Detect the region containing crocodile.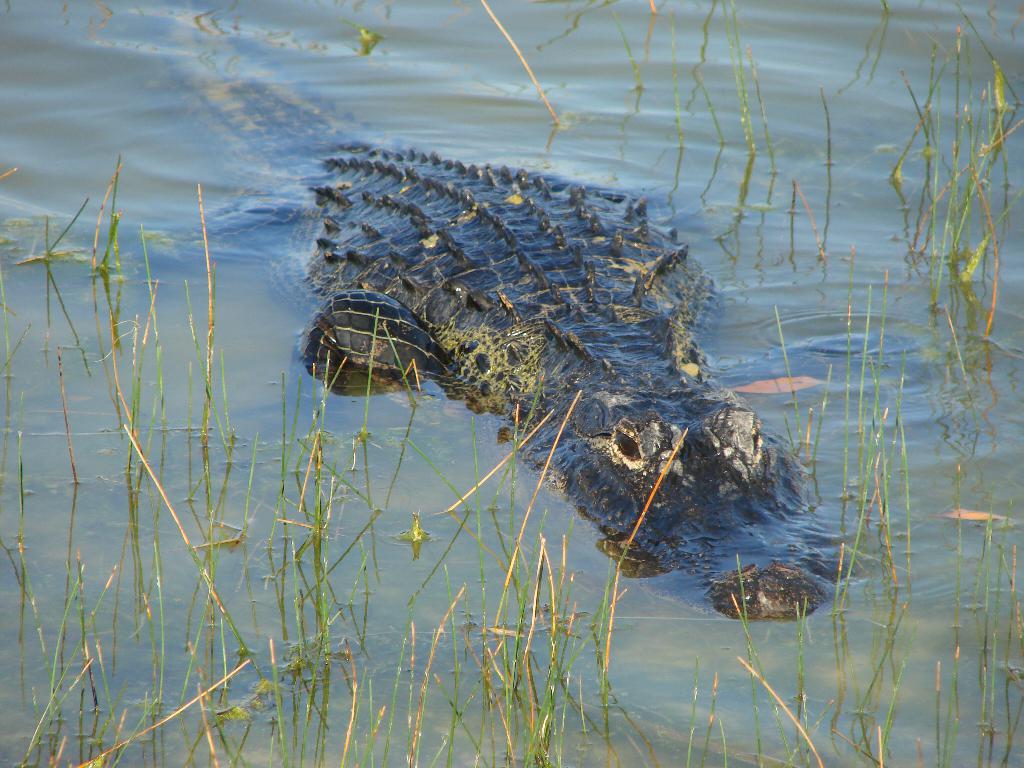
161, 16, 859, 620.
